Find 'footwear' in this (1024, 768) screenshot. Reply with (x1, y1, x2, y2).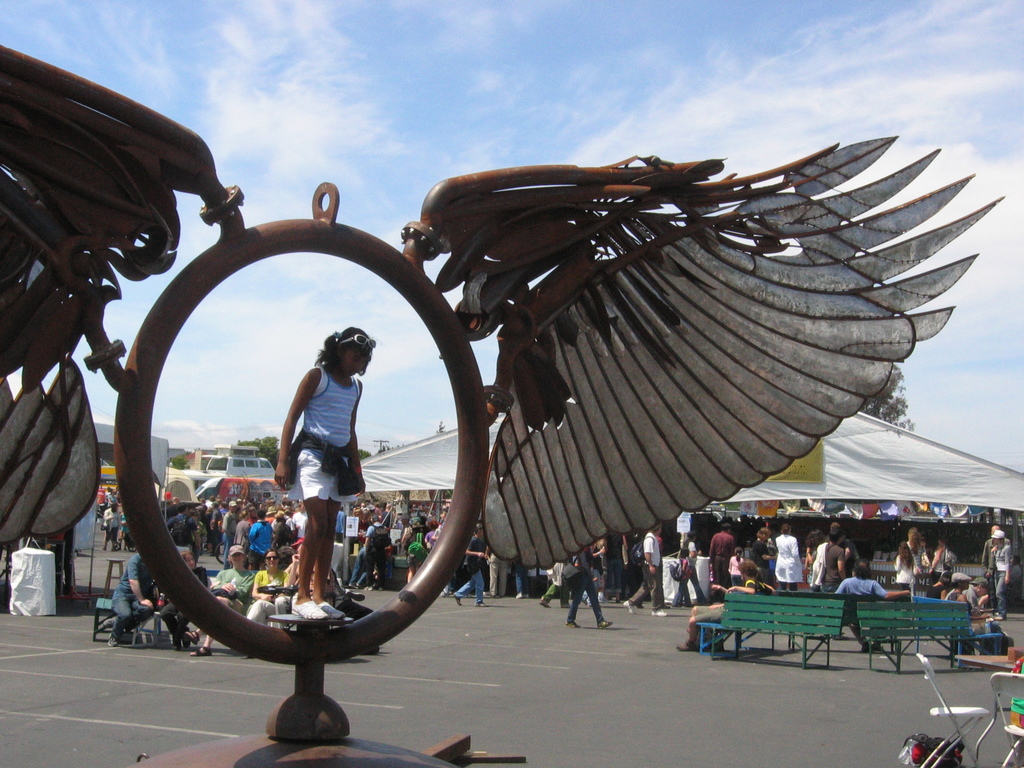
(621, 602, 636, 616).
